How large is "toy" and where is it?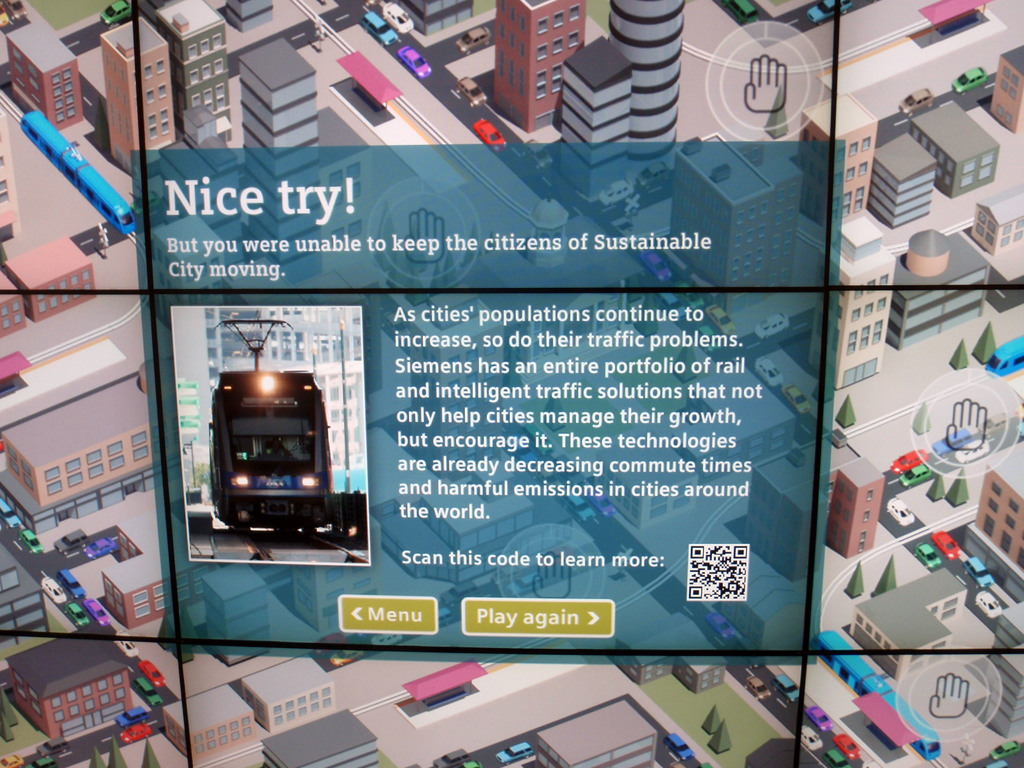
Bounding box: region(674, 132, 799, 315).
